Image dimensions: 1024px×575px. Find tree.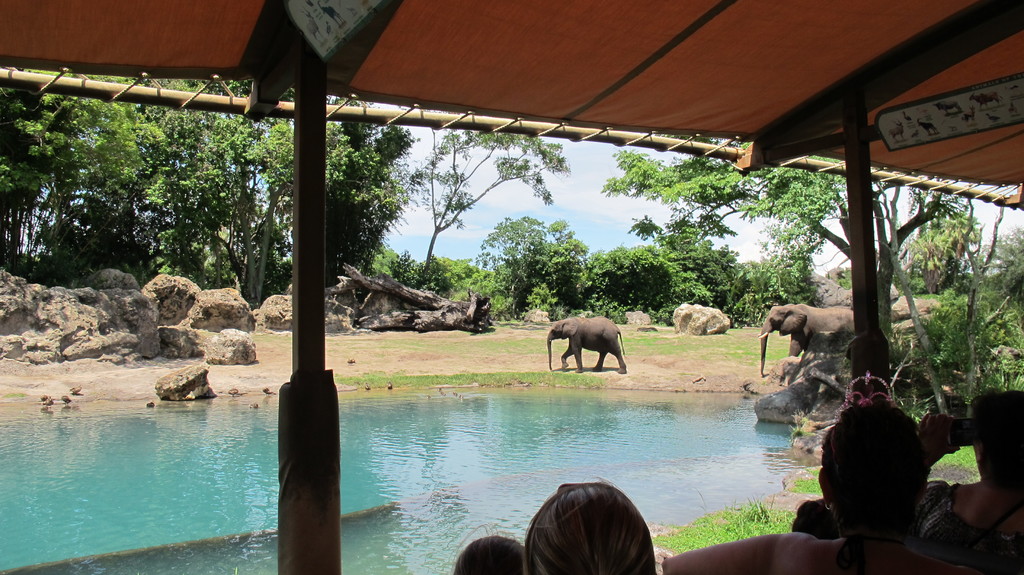
bbox(872, 183, 1006, 419).
